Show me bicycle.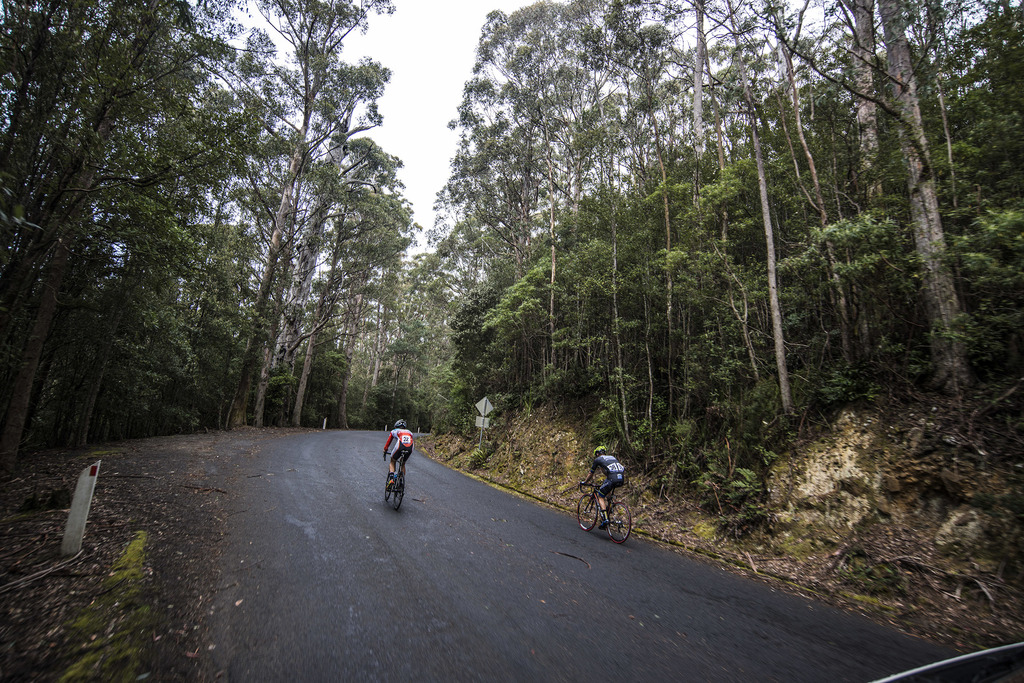
bicycle is here: [382,450,408,511].
